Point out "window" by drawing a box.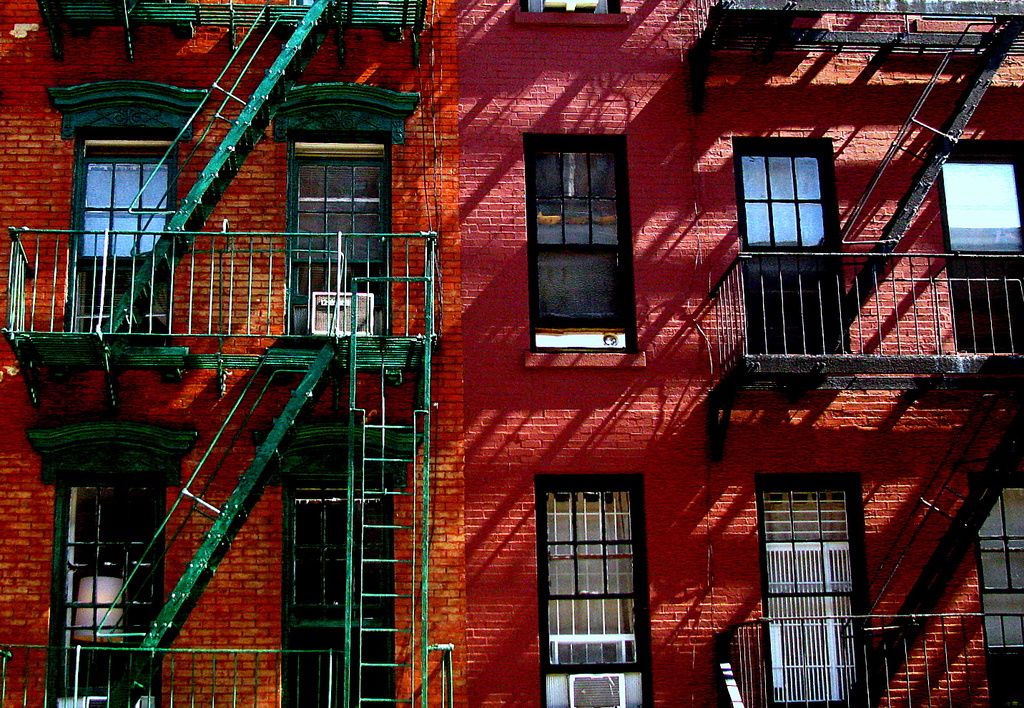
detection(760, 469, 867, 707).
